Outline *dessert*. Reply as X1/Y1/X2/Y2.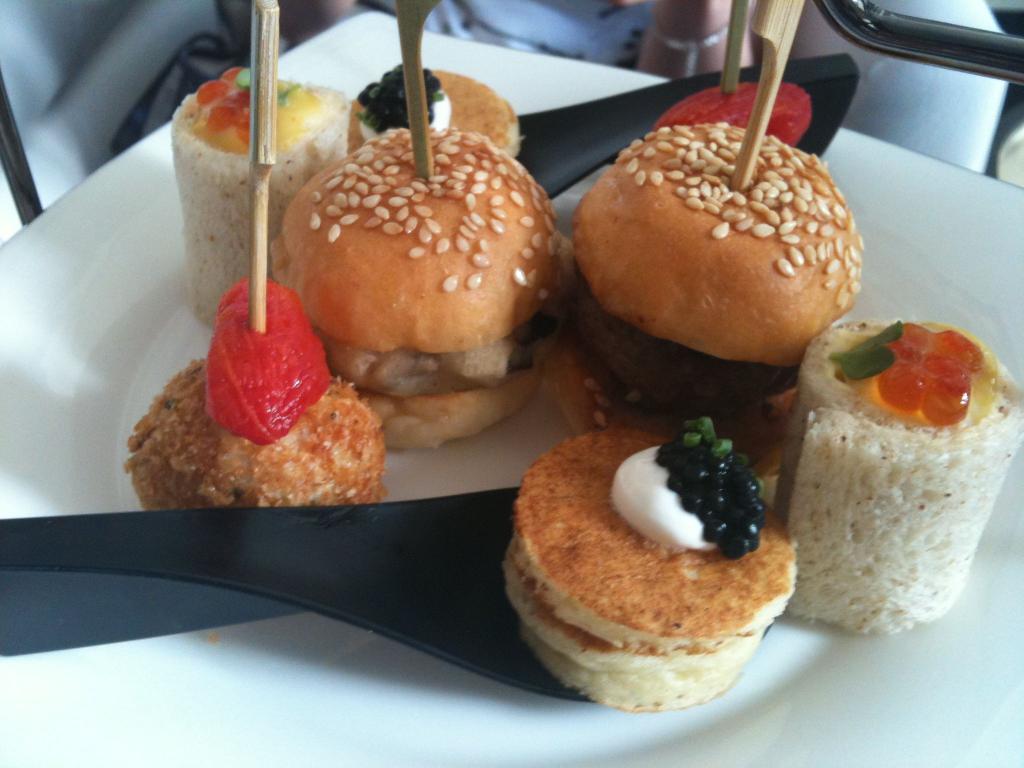
275/124/564/446.
